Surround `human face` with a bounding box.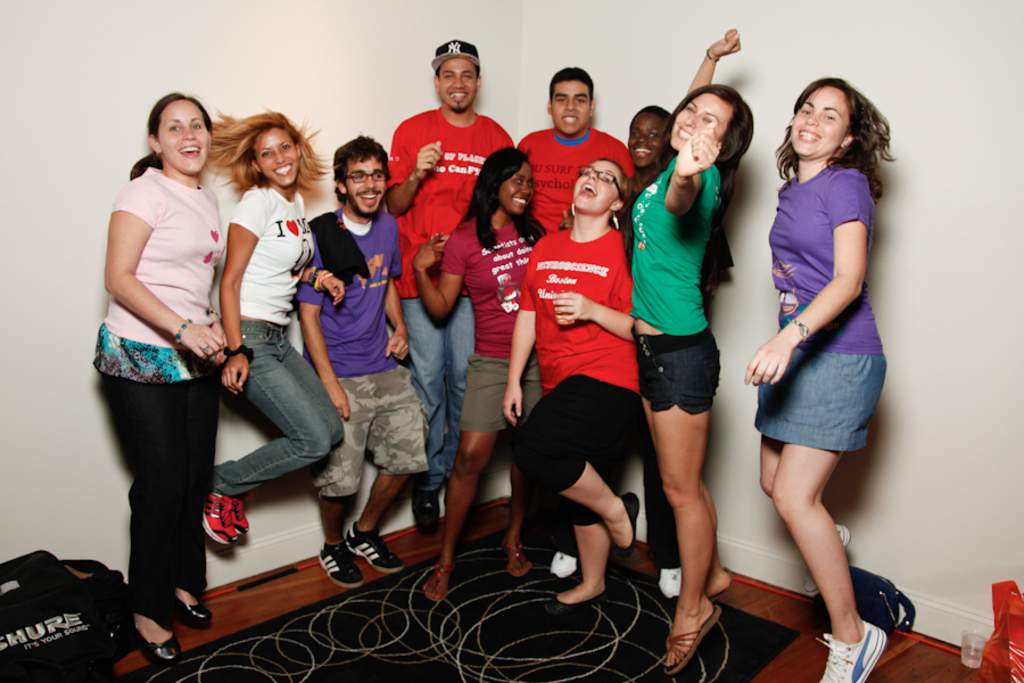
(left=159, top=97, right=212, bottom=173).
